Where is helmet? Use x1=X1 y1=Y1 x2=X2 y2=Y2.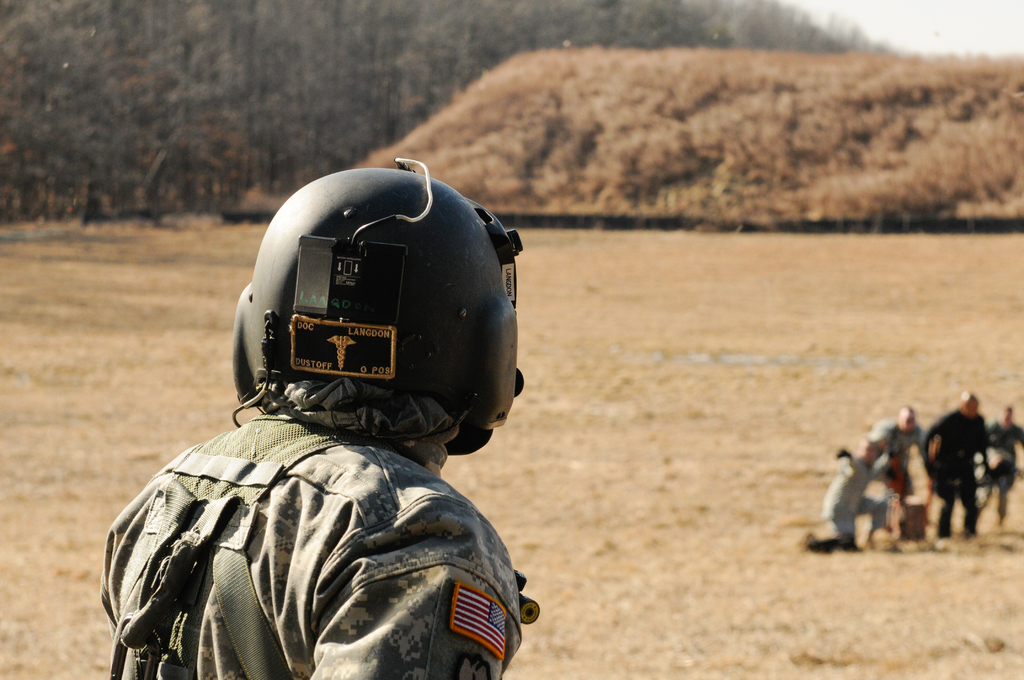
x1=234 y1=162 x2=524 y2=442.
